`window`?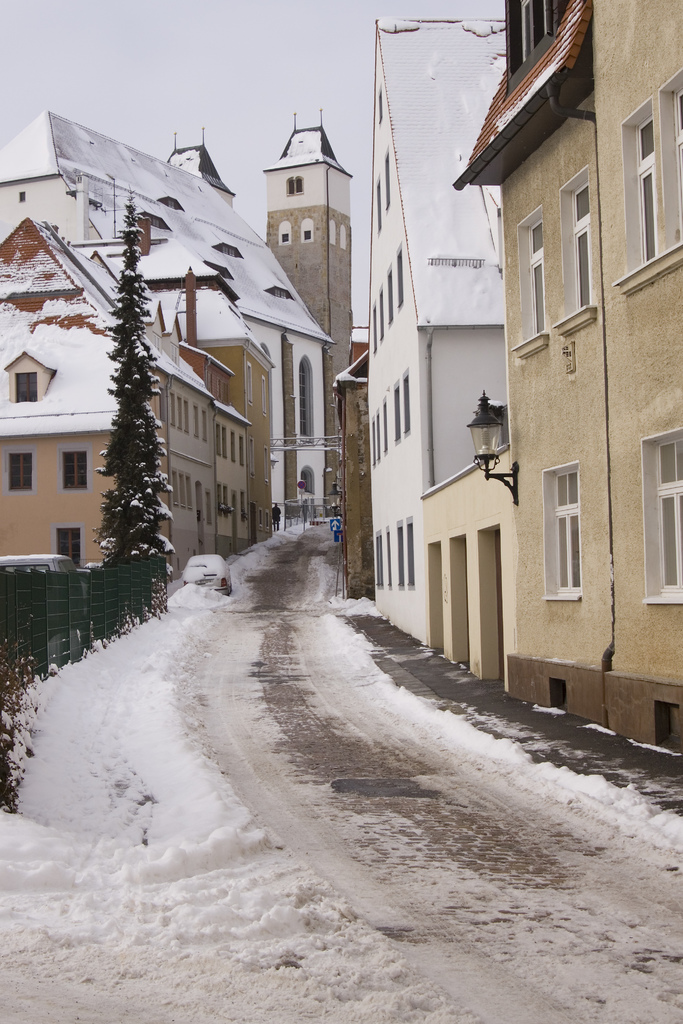
[671,76,682,250]
